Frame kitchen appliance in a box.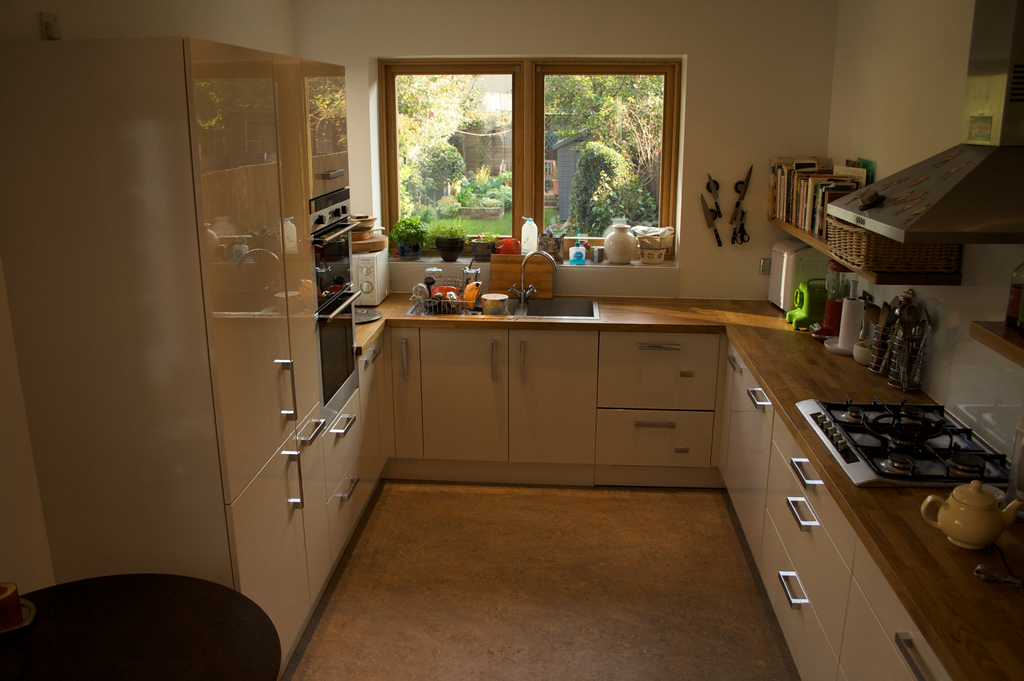
(886,310,928,382).
